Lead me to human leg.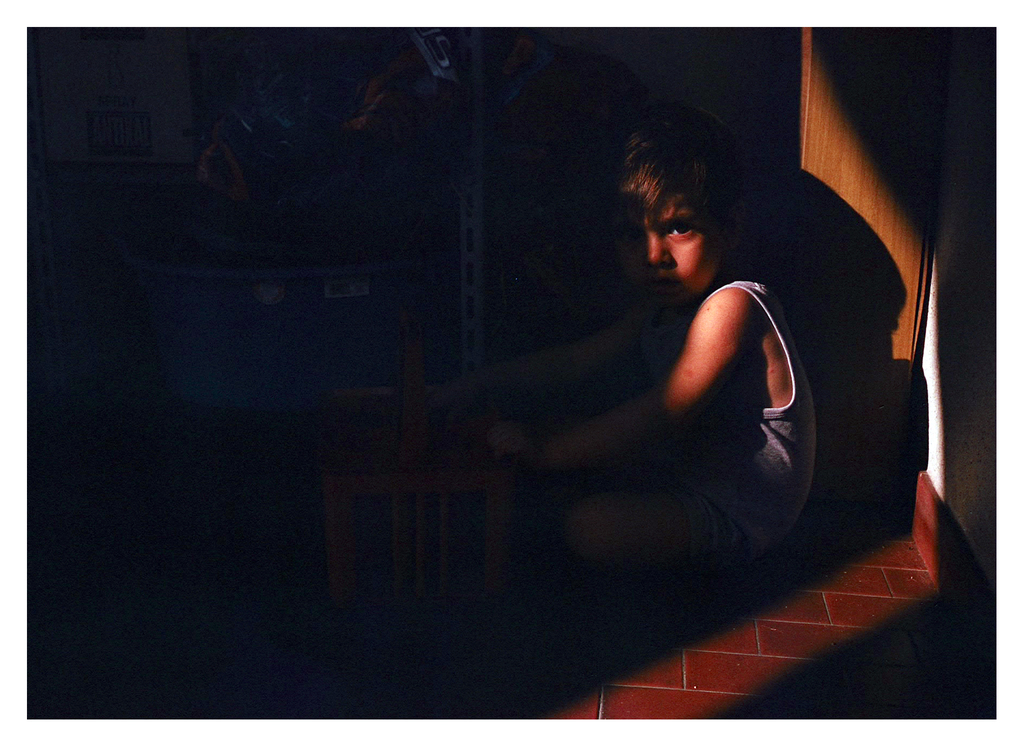
Lead to 561,488,739,563.
